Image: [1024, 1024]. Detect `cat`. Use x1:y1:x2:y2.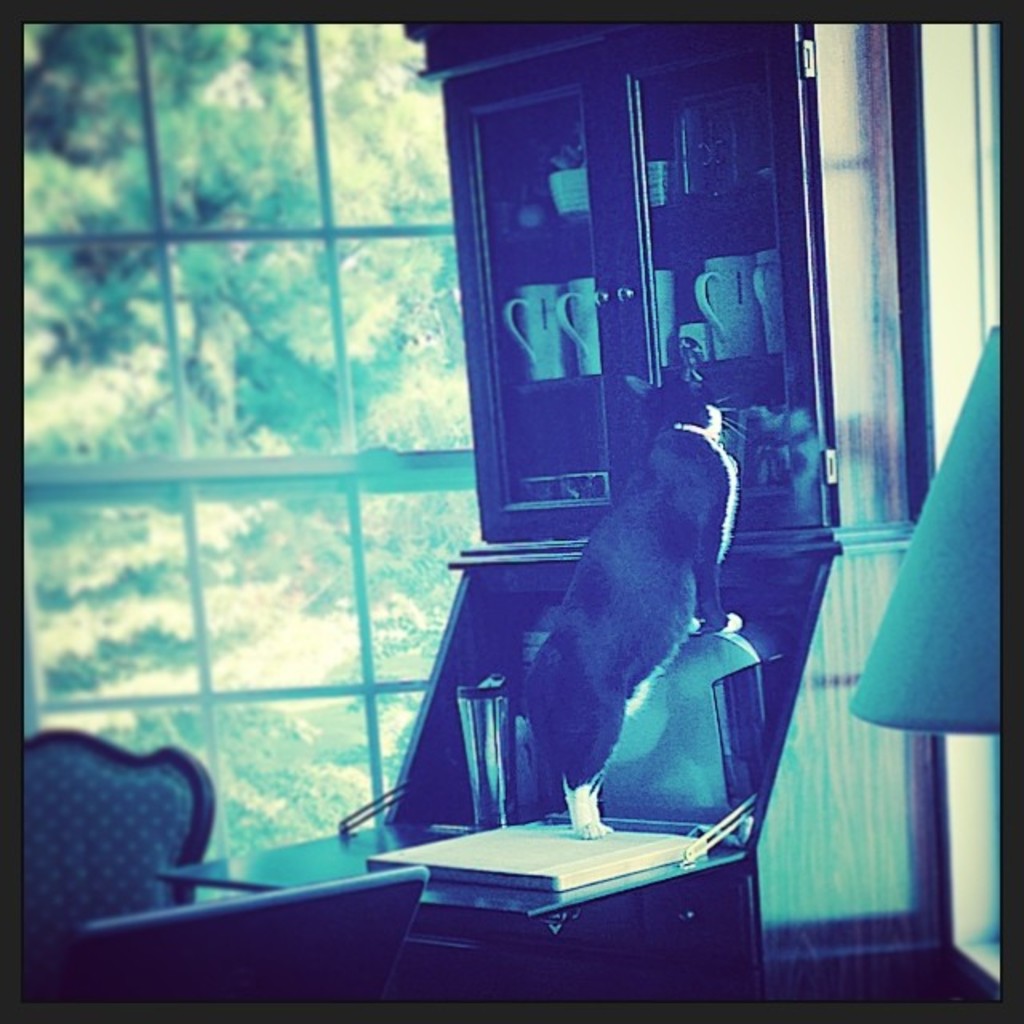
522:355:750:842.
